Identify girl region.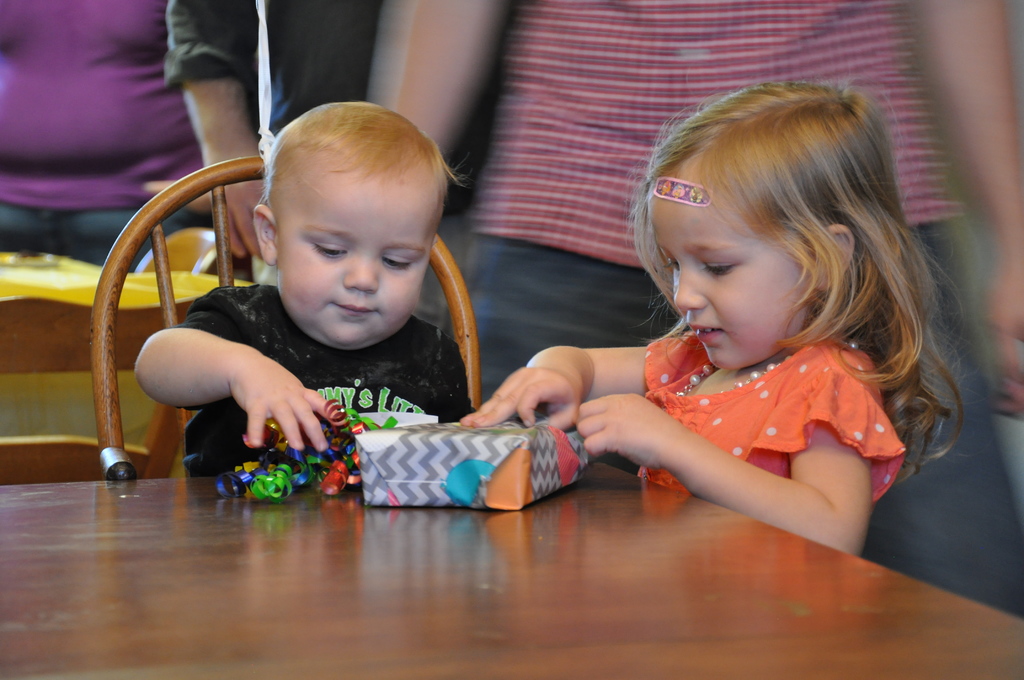
Region: (462, 79, 964, 558).
